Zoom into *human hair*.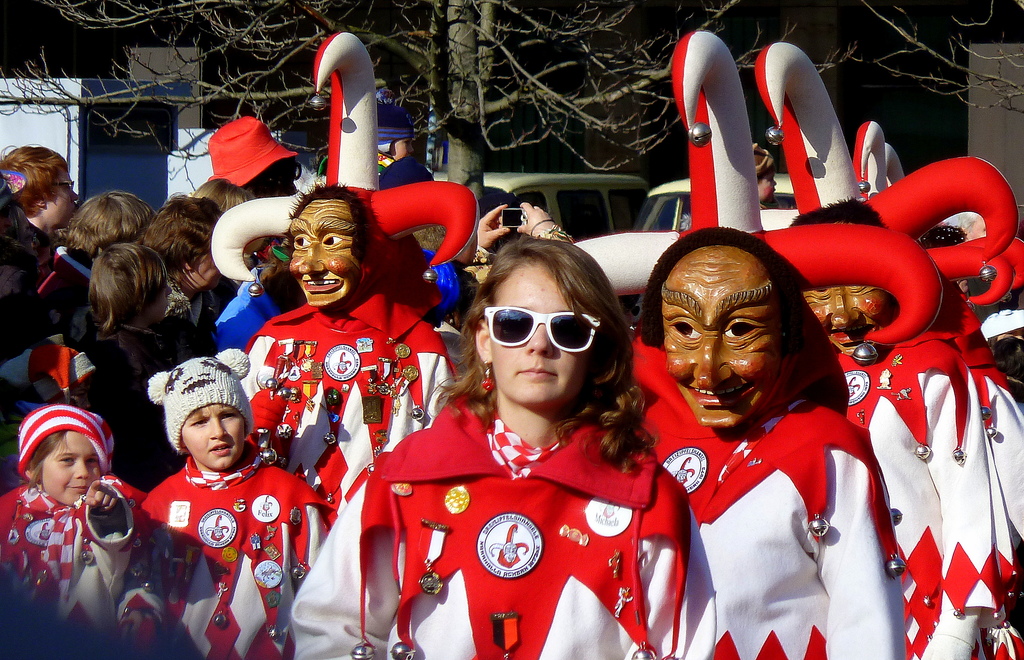
Zoom target: [443, 235, 642, 447].
